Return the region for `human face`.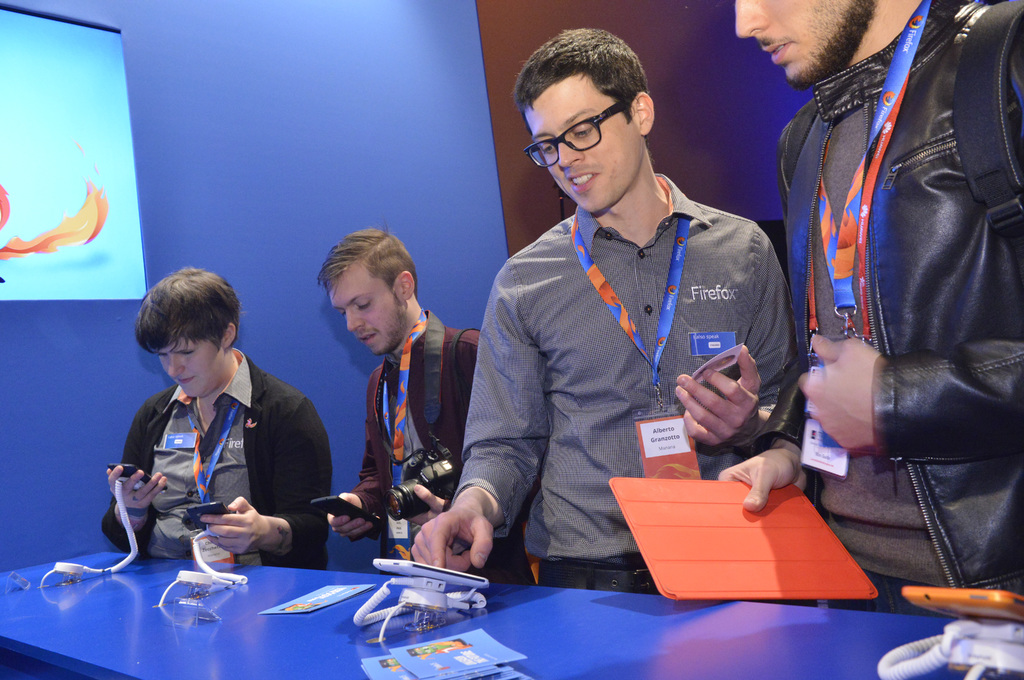
pyautogui.locateOnScreen(738, 0, 865, 83).
